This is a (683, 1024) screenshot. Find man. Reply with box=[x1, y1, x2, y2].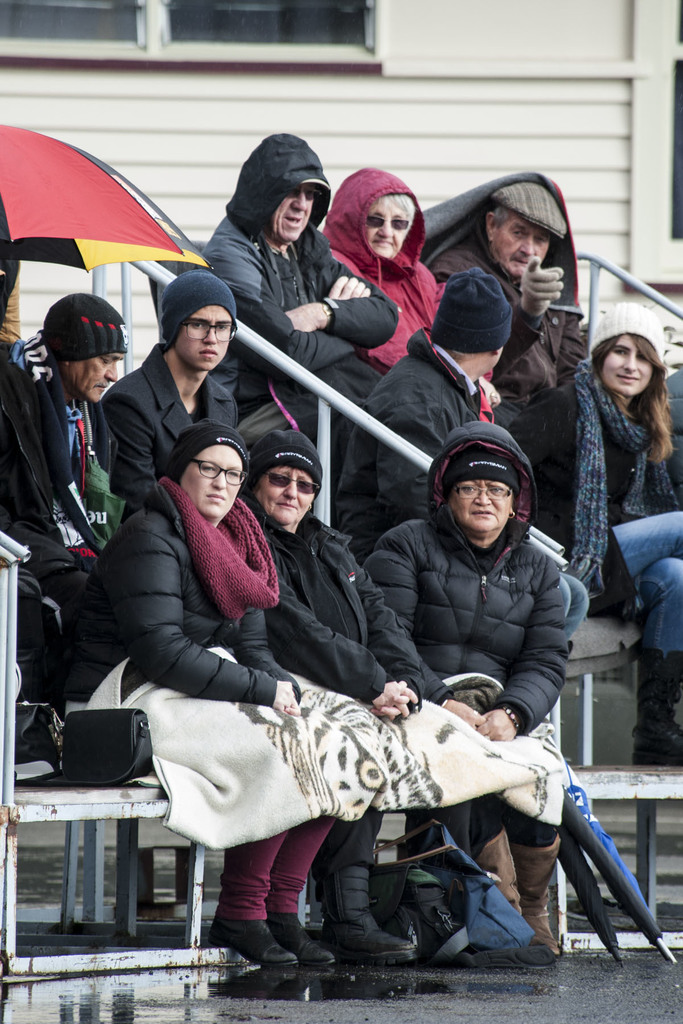
box=[333, 261, 517, 571].
